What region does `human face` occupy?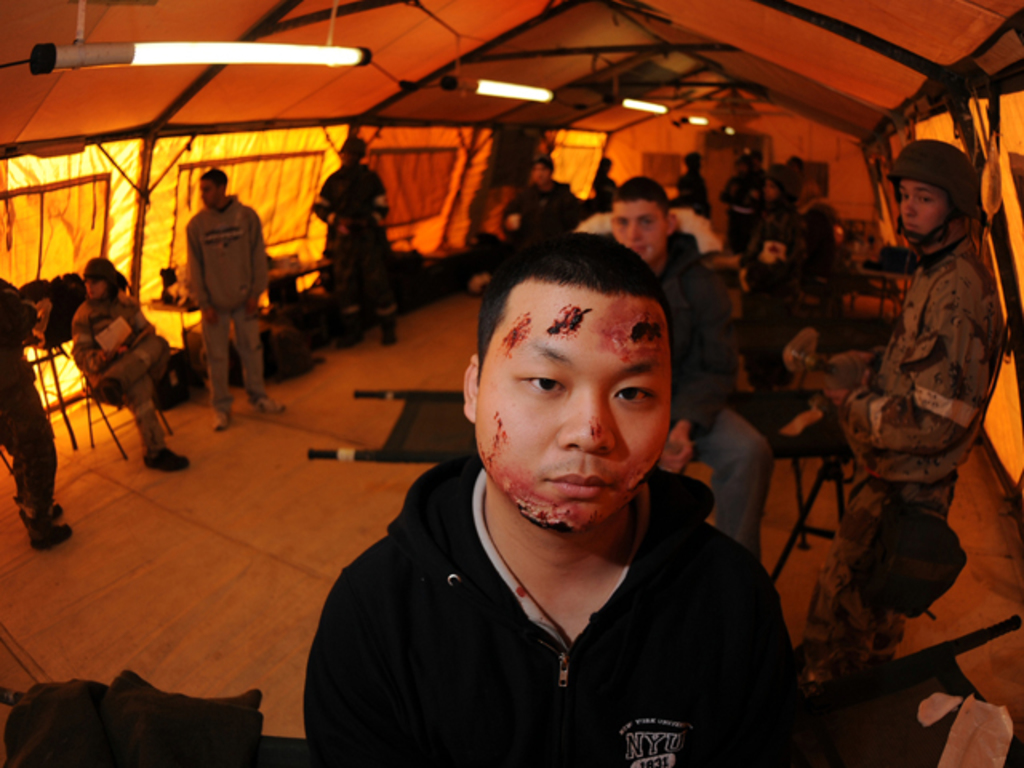
(left=470, top=282, right=670, bottom=525).
